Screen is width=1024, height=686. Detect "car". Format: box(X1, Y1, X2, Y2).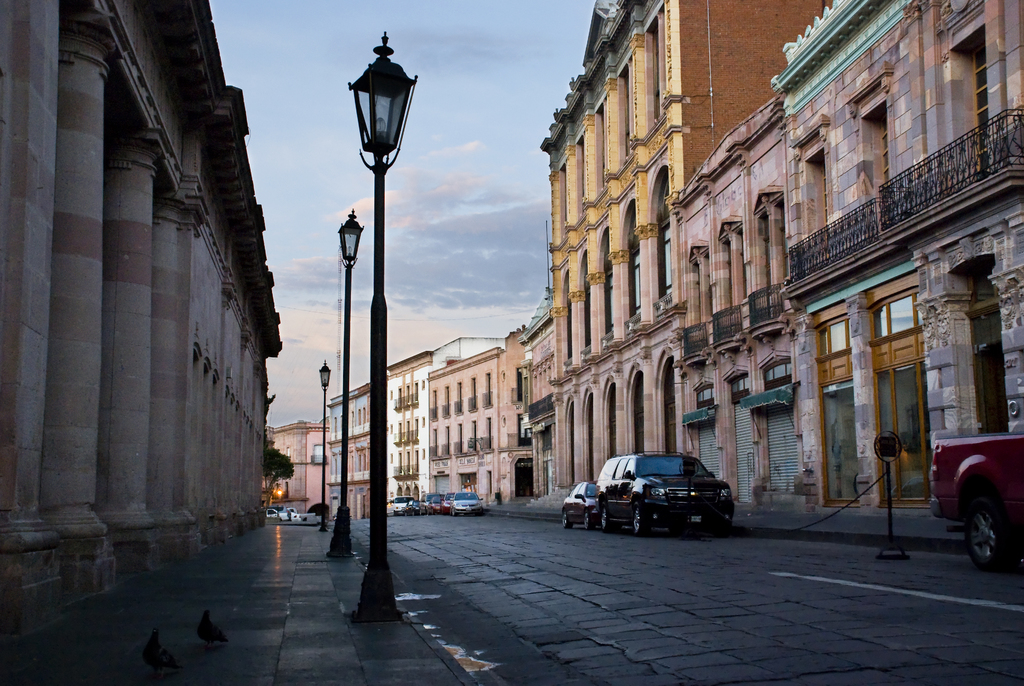
box(561, 480, 607, 535).
